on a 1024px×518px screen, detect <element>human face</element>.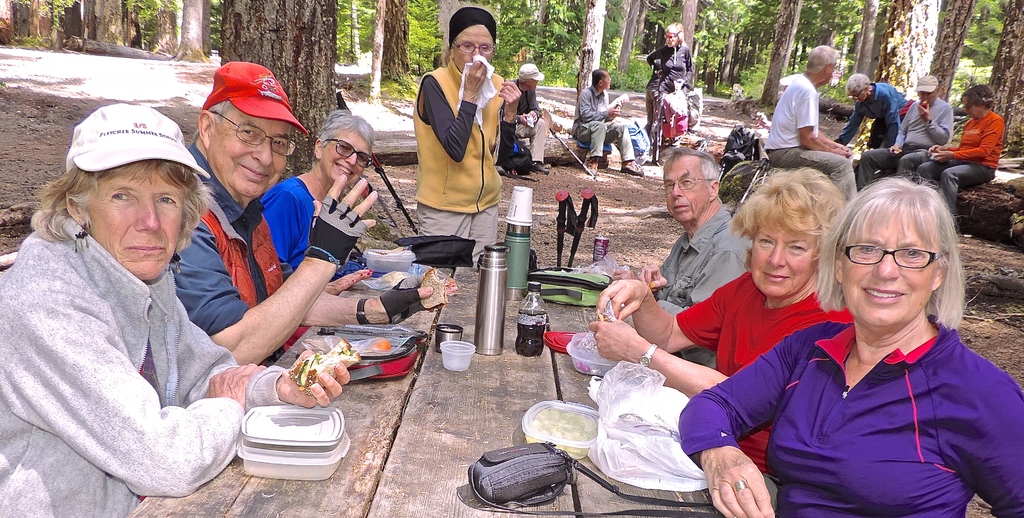
bbox=[852, 90, 864, 103].
